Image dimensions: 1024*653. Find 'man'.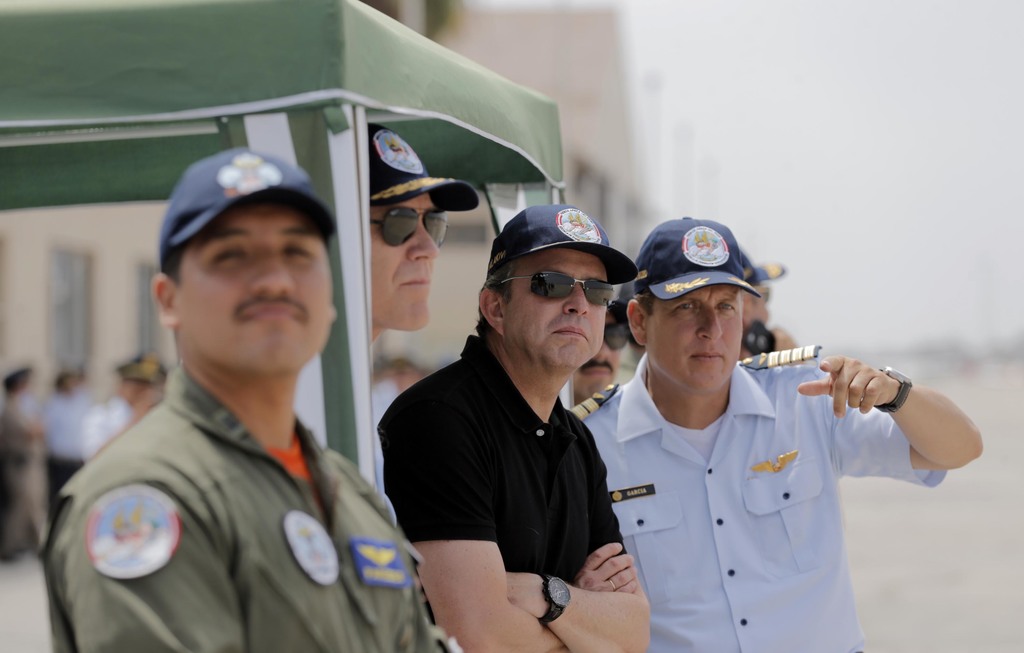
BBox(40, 143, 438, 652).
